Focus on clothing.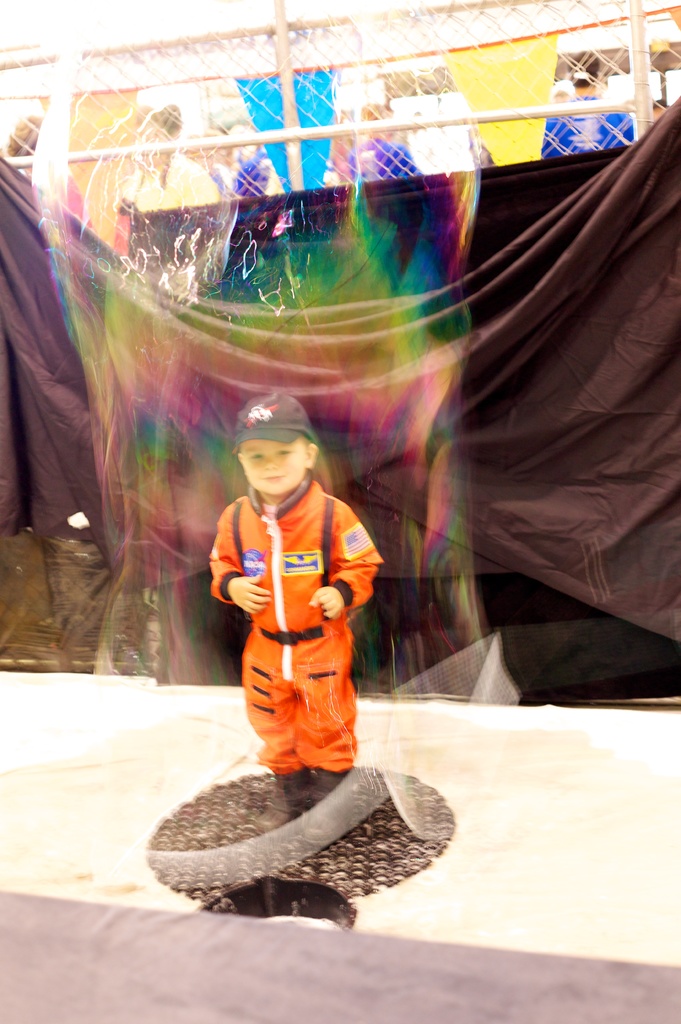
Focused at x1=207, y1=131, x2=274, y2=204.
